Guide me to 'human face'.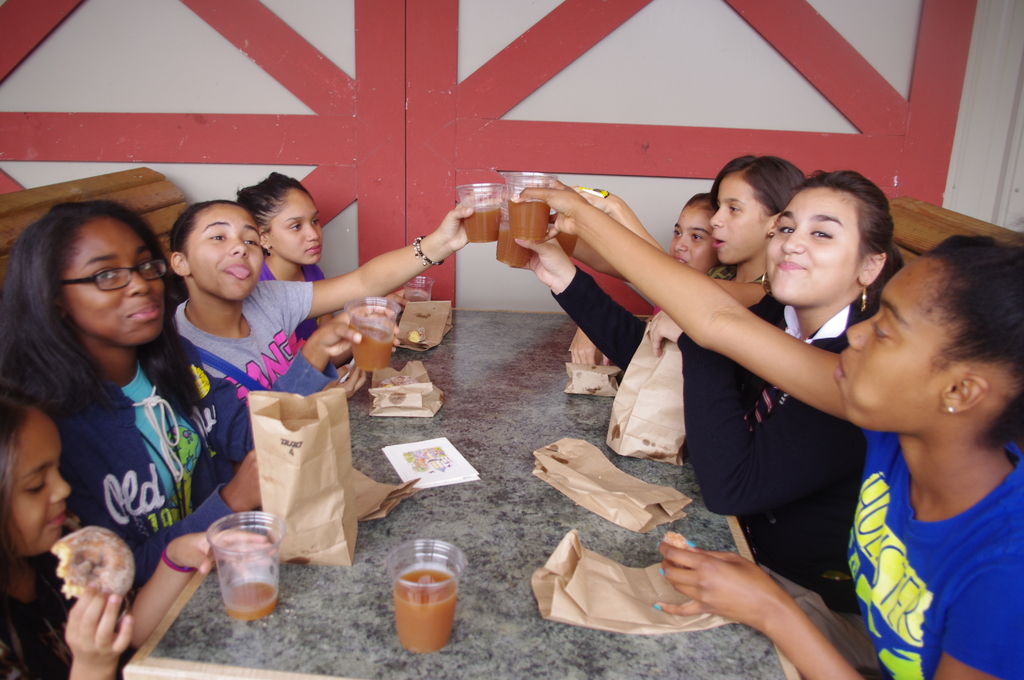
Guidance: bbox=(708, 177, 775, 263).
